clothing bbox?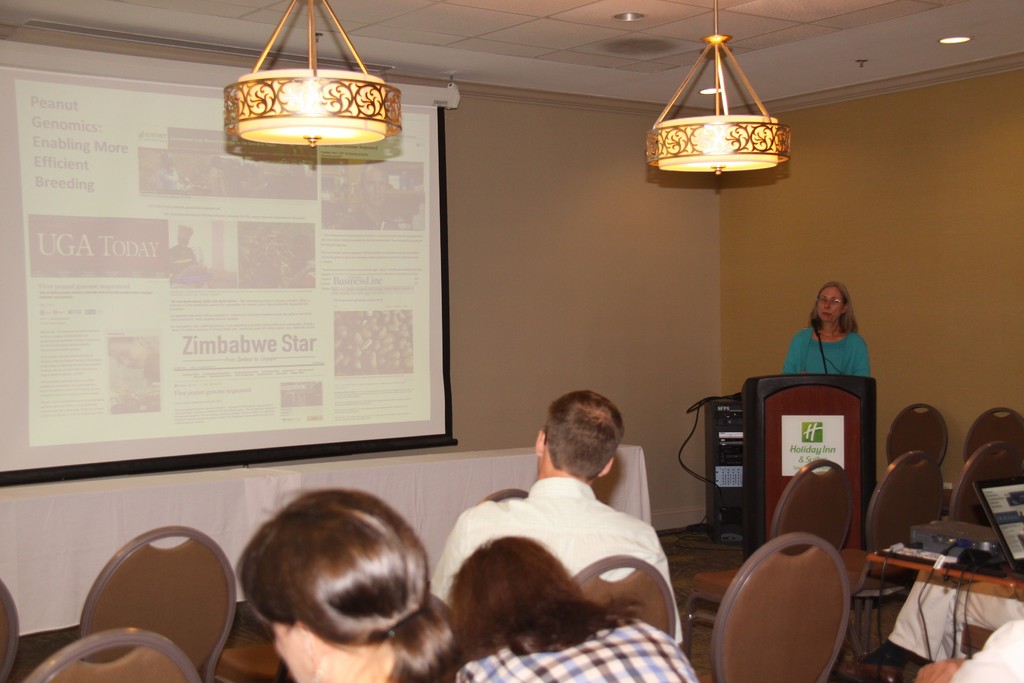
[424, 470, 685, 646]
